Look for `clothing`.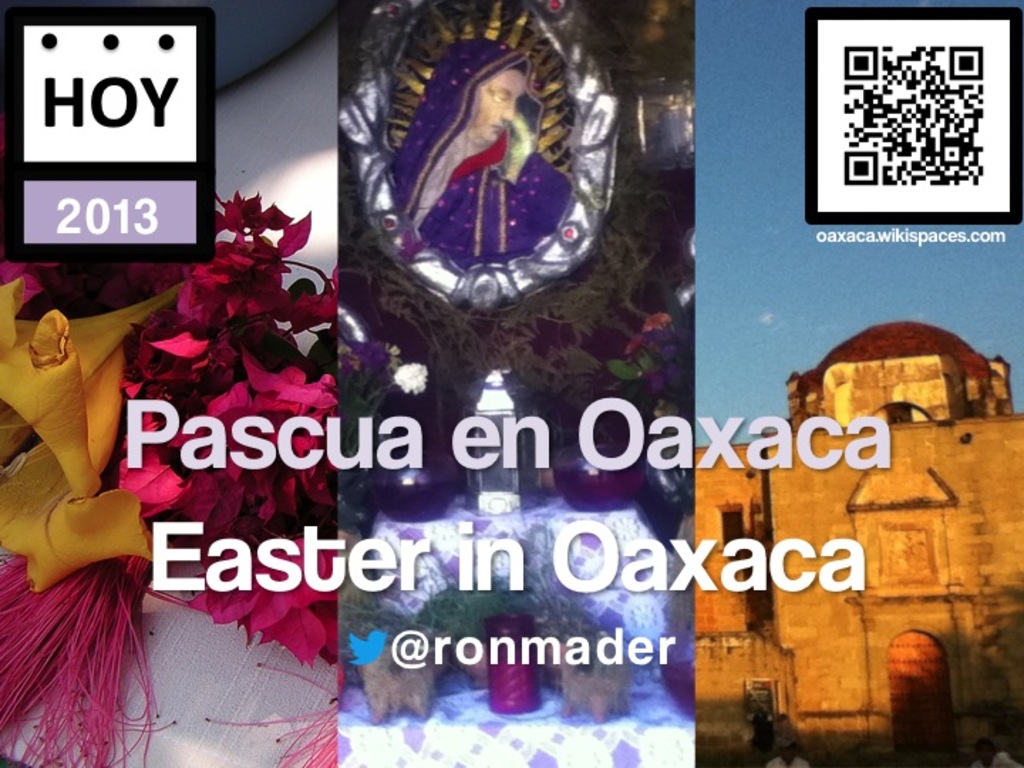
Found: (x1=393, y1=38, x2=570, y2=267).
